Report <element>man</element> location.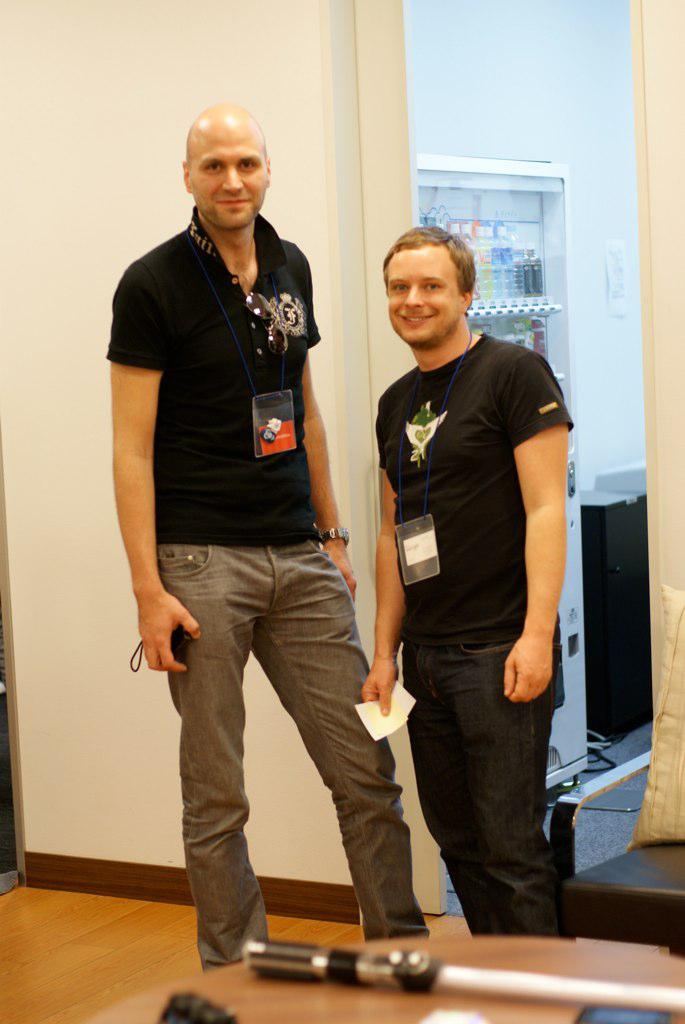
Report: bbox=[107, 73, 382, 953].
